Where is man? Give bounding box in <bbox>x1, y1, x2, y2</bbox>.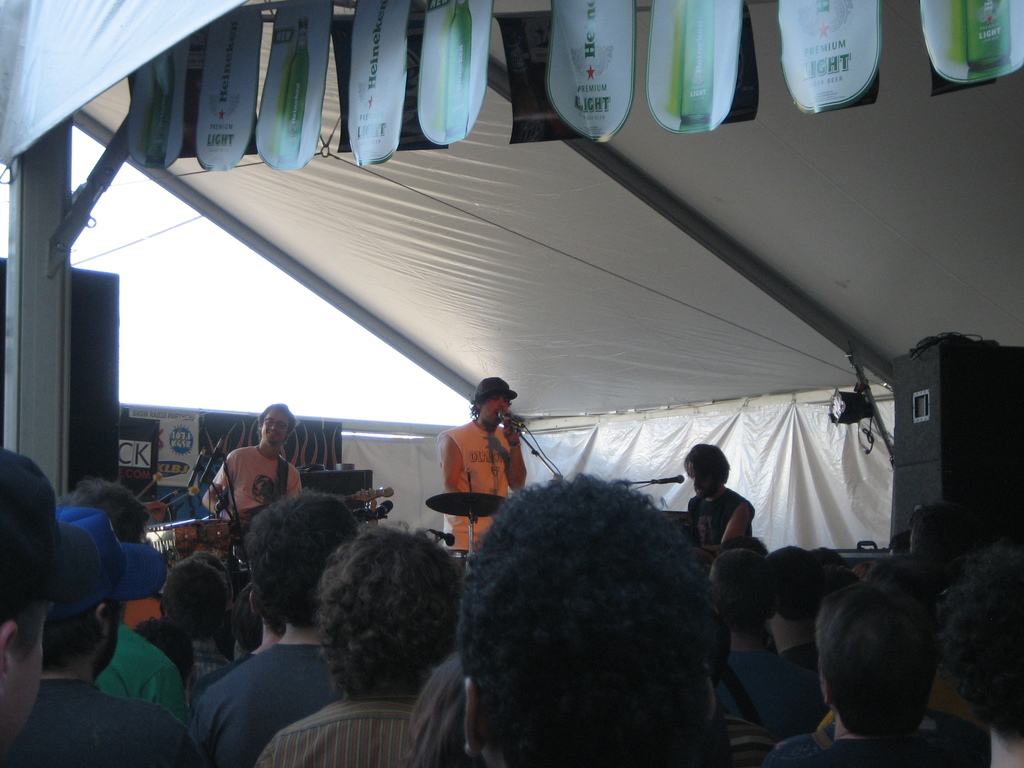
<bbox>440, 379, 519, 559</bbox>.
